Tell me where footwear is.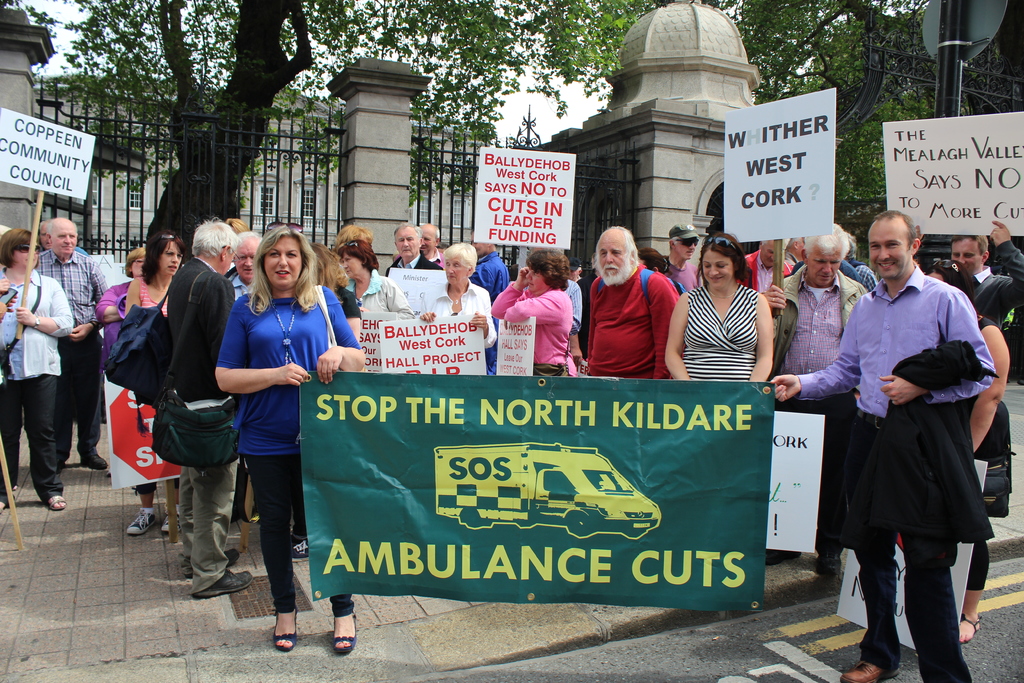
footwear is at bbox=[0, 494, 16, 515].
